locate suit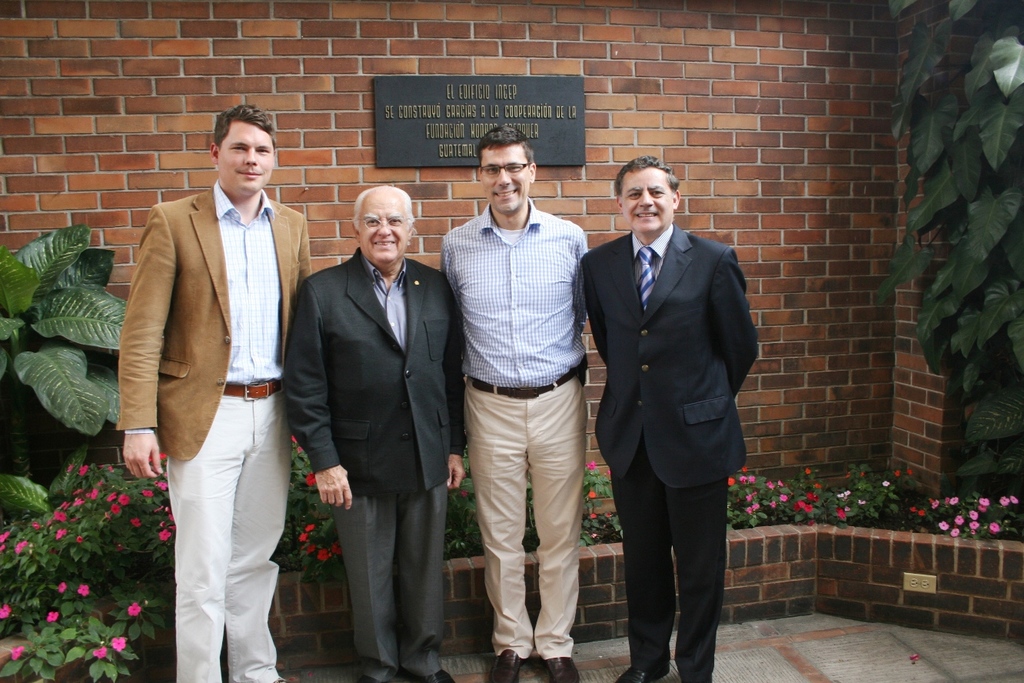
(x1=279, y1=241, x2=469, y2=682)
